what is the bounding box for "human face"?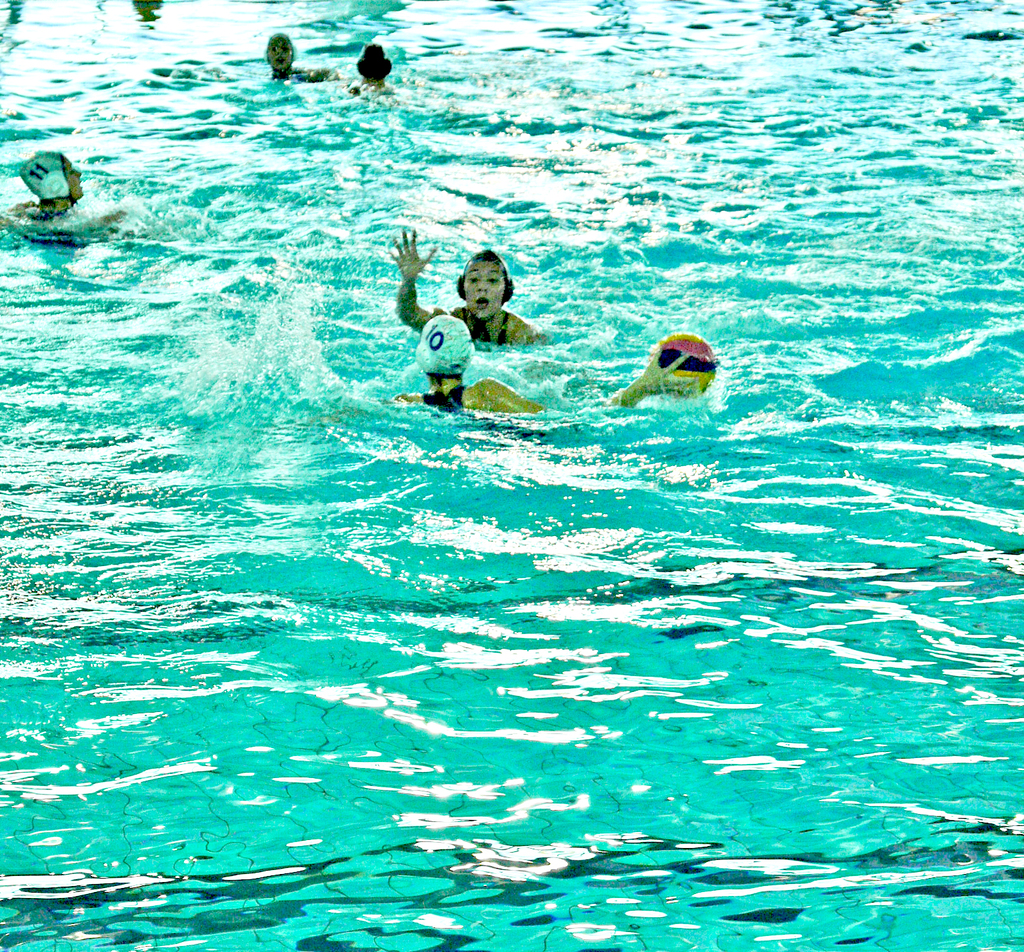
bbox=(57, 149, 88, 201).
